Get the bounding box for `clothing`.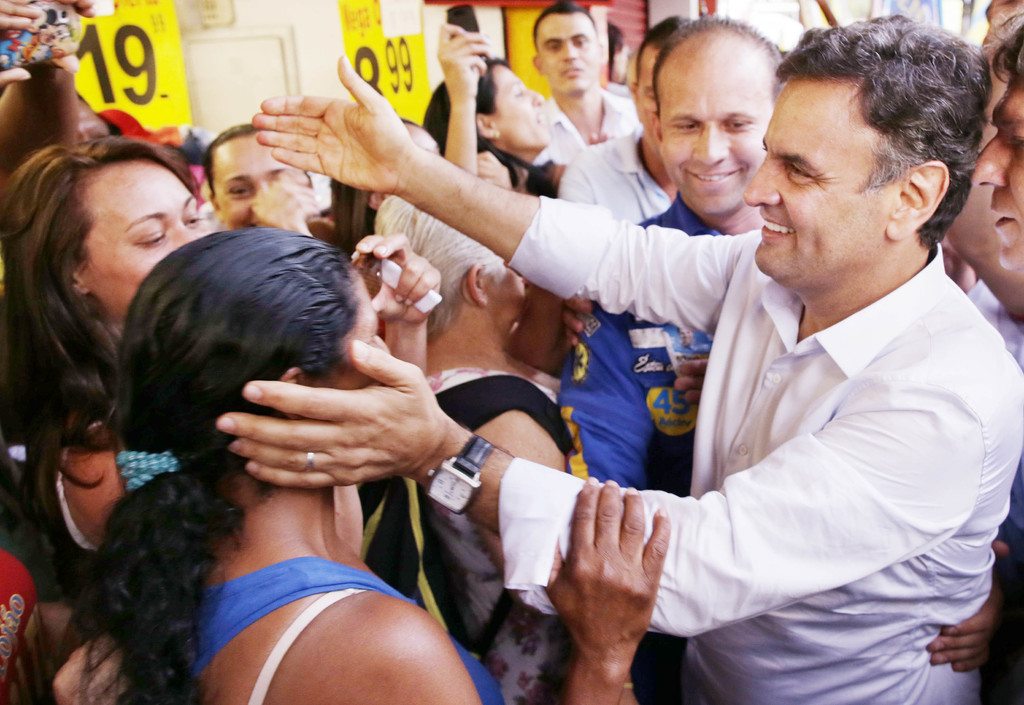
<region>424, 366, 589, 704</region>.
